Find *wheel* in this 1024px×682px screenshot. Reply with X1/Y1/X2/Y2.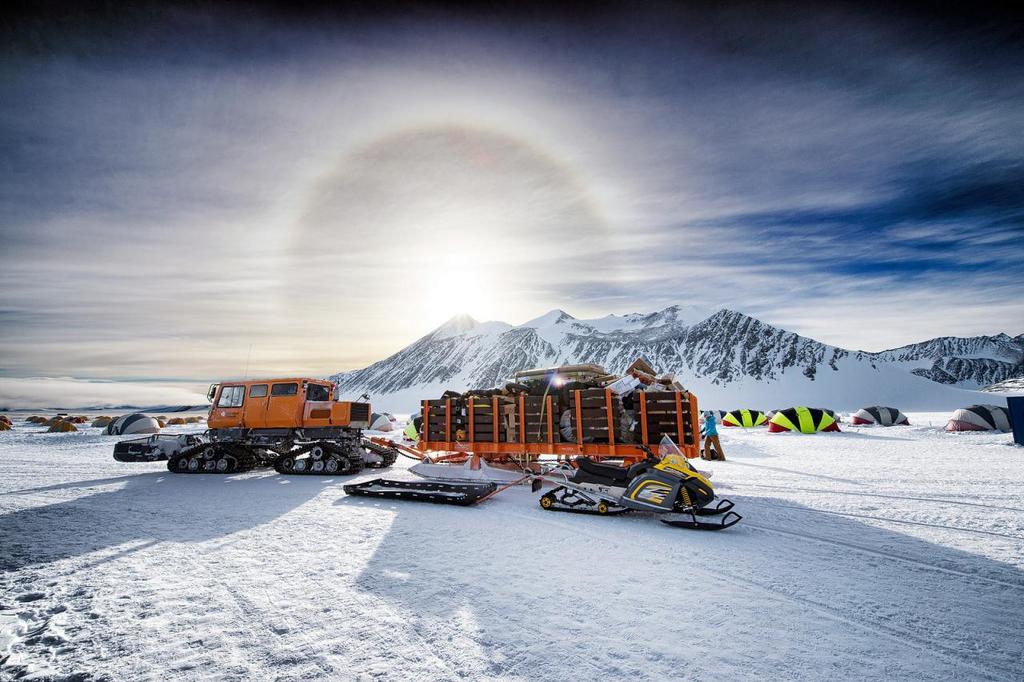
222/459/232/471.
